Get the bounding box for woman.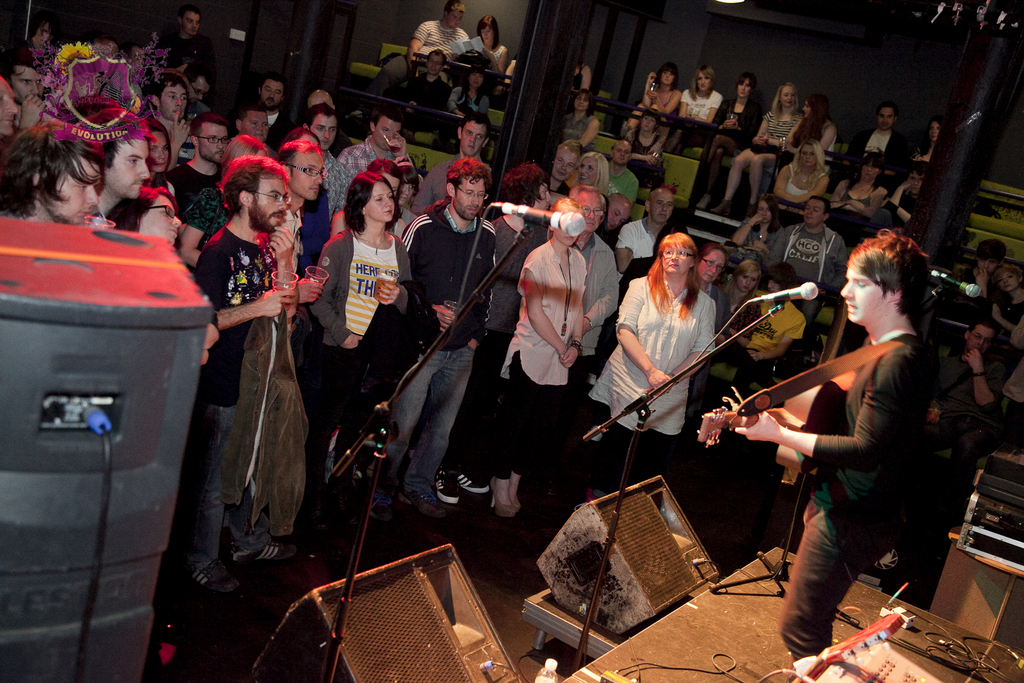
(x1=828, y1=149, x2=888, y2=262).
